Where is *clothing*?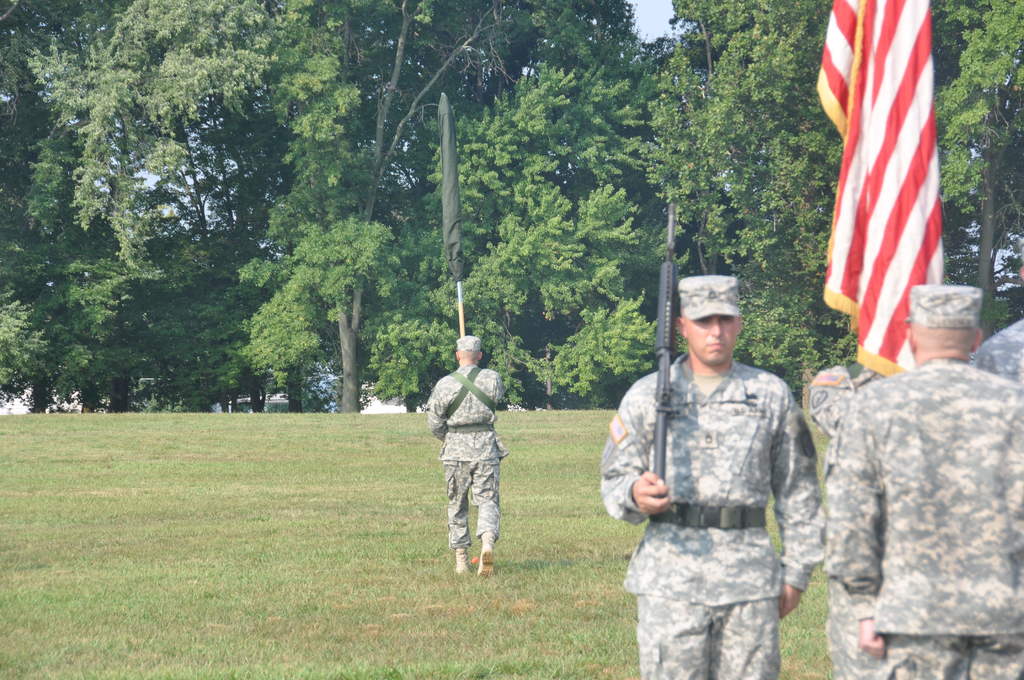
430 366 508 549.
